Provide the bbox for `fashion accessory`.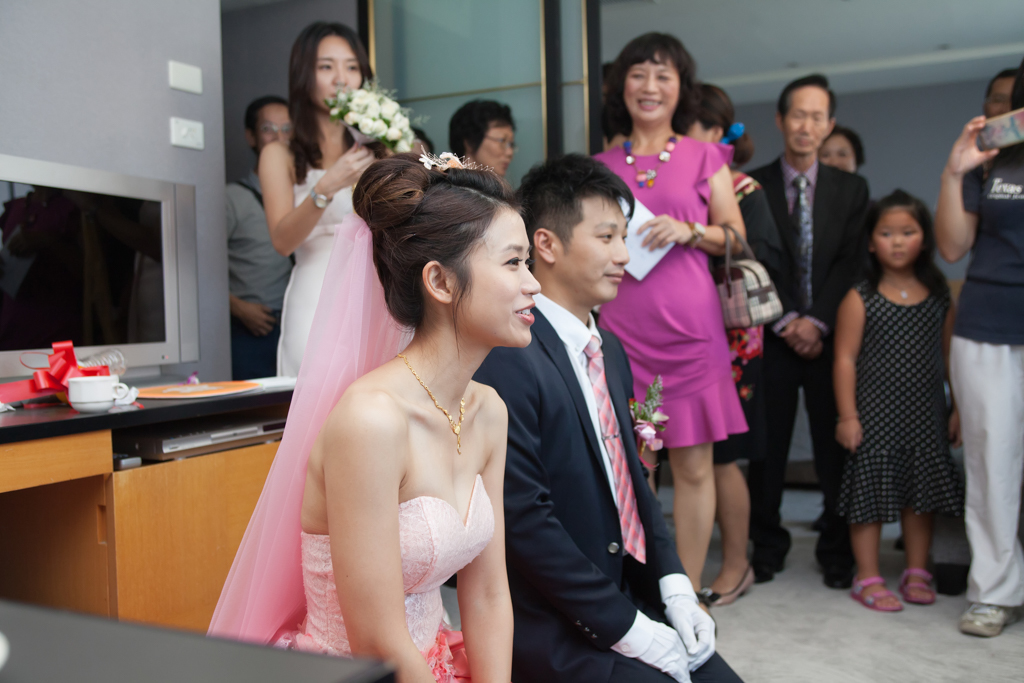
pyautogui.locateOnScreen(393, 347, 467, 457).
